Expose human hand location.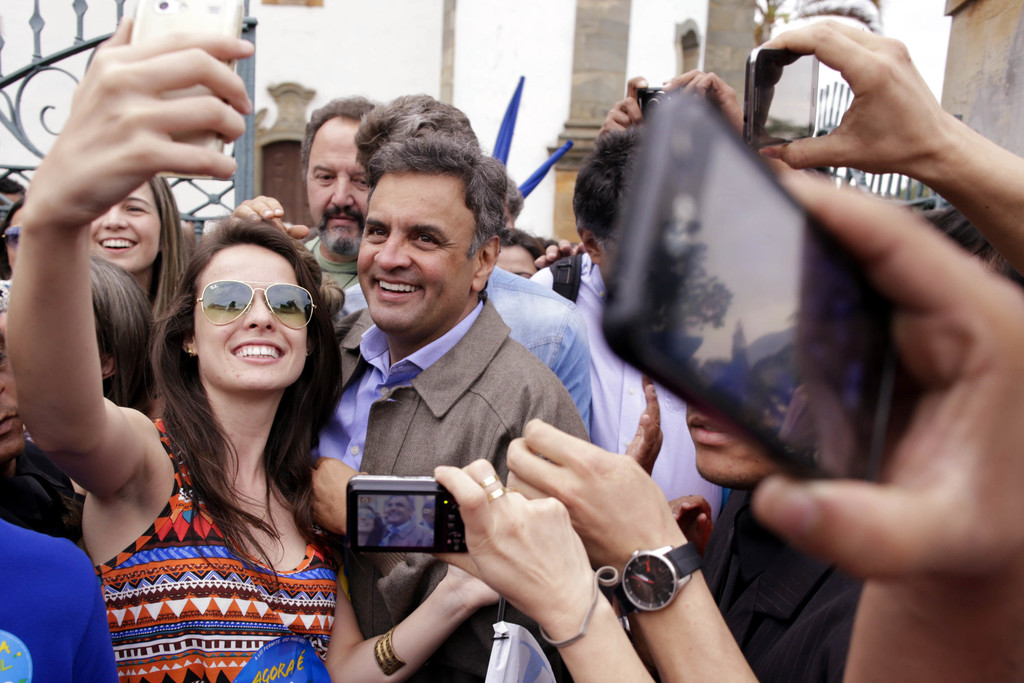
Exposed at [left=625, top=378, right=666, bottom=478].
